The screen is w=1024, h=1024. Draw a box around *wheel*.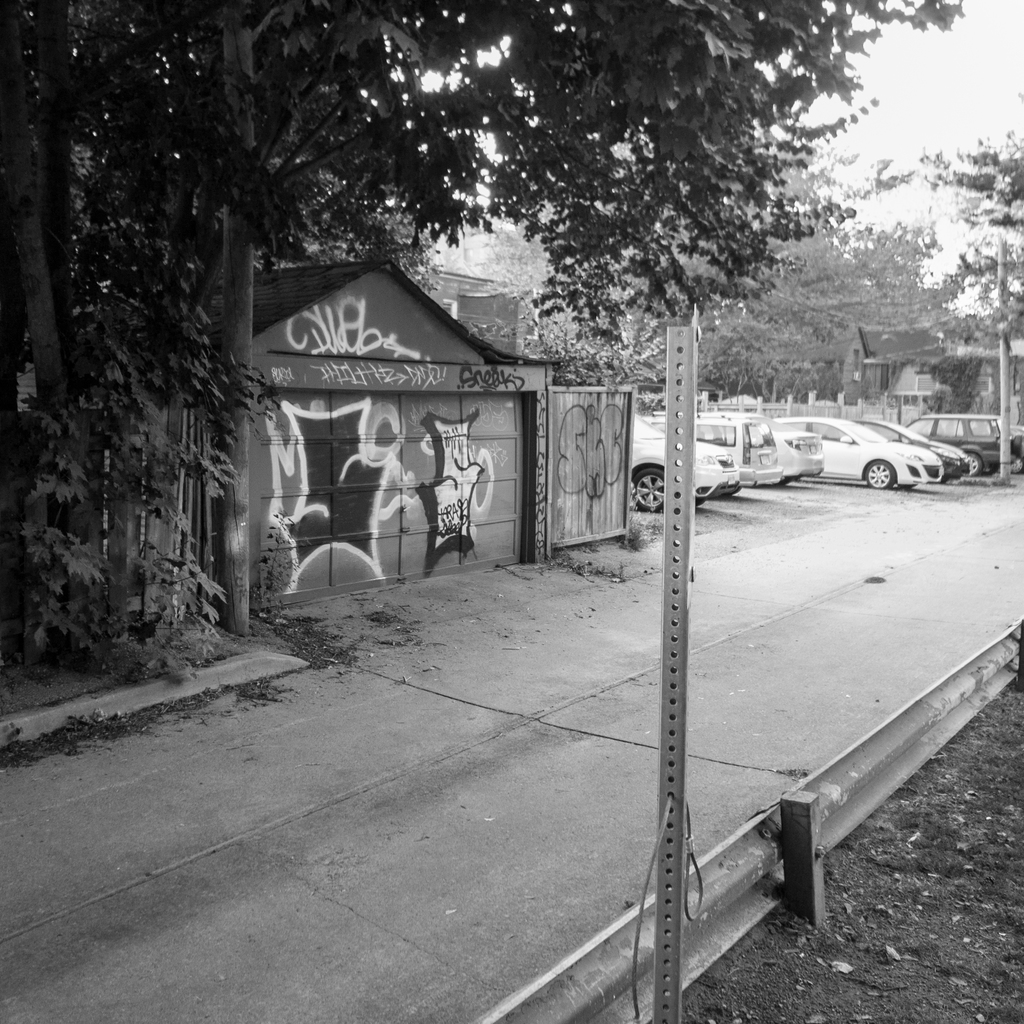
<region>863, 461, 897, 490</region>.
